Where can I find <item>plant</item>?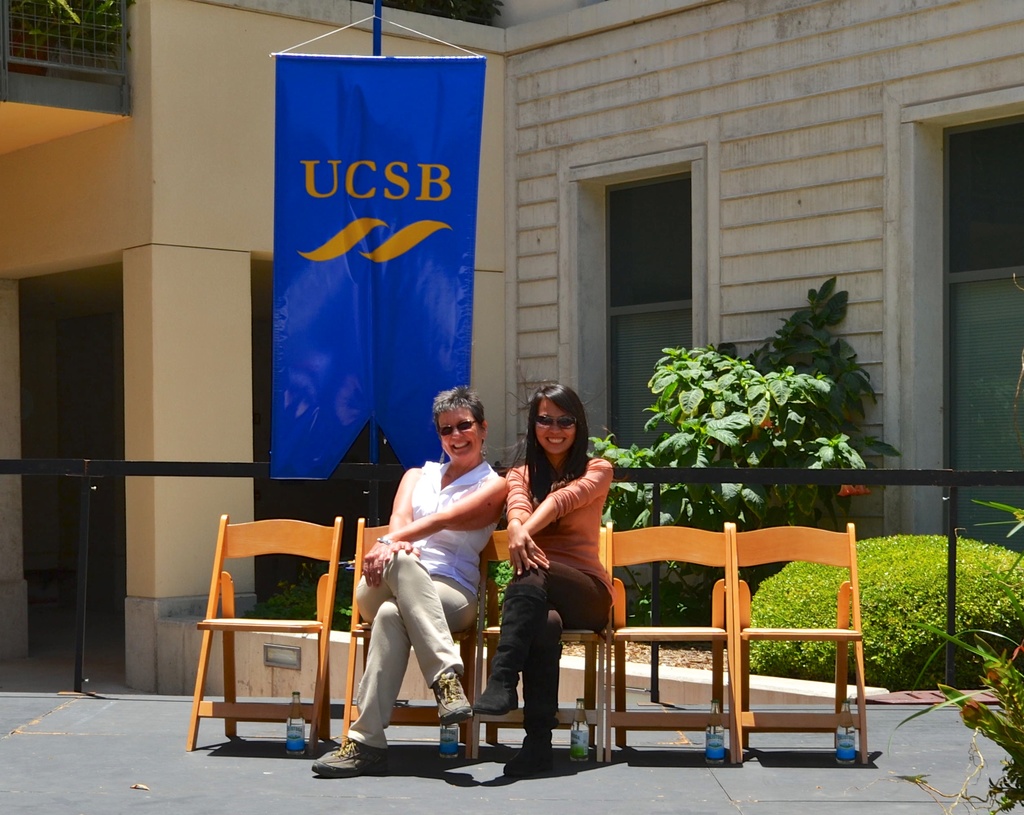
You can find it at Rect(751, 277, 908, 501).
